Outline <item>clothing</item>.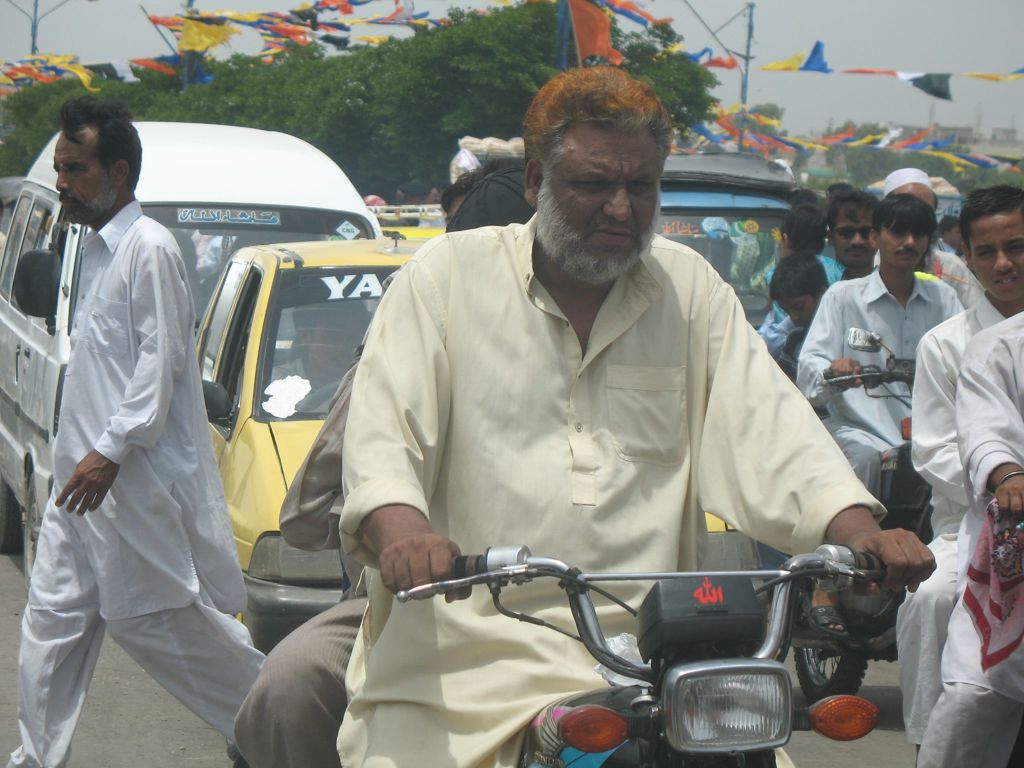
Outline: BBox(189, 228, 218, 271).
